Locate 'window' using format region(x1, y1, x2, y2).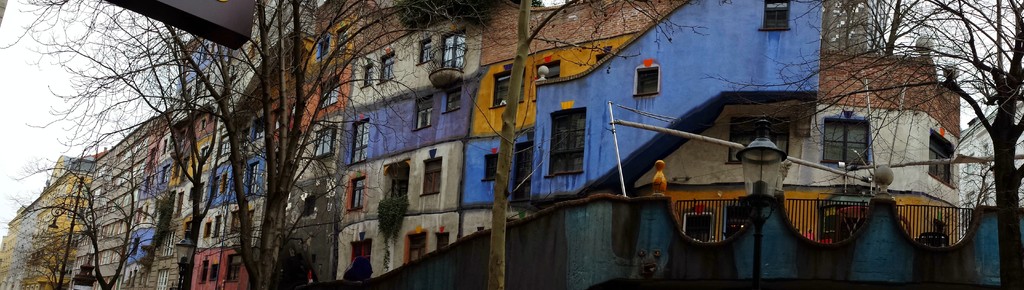
region(681, 206, 711, 242).
